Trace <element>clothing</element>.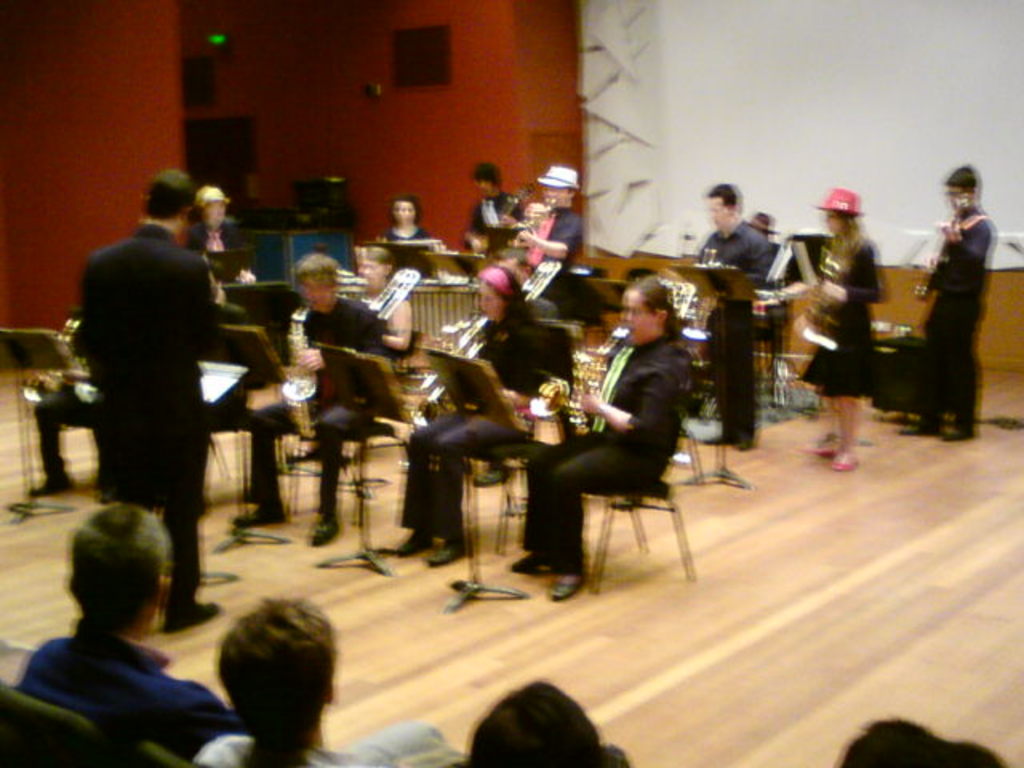
Traced to 197, 720, 456, 766.
